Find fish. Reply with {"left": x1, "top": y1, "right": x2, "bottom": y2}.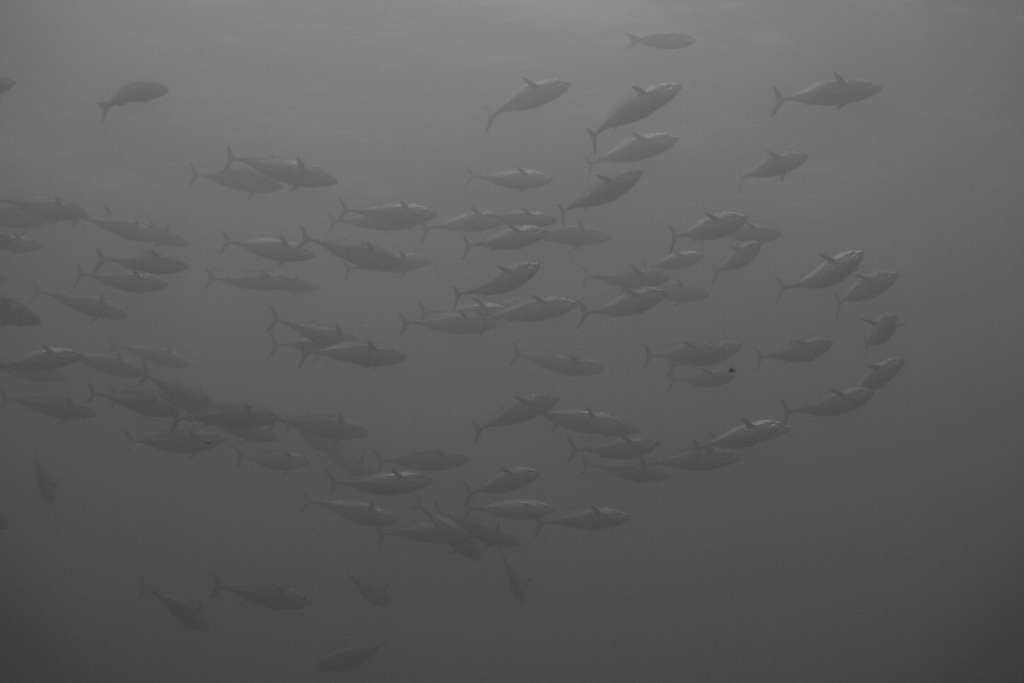
{"left": 463, "top": 224, "right": 539, "bottom": 261}.
